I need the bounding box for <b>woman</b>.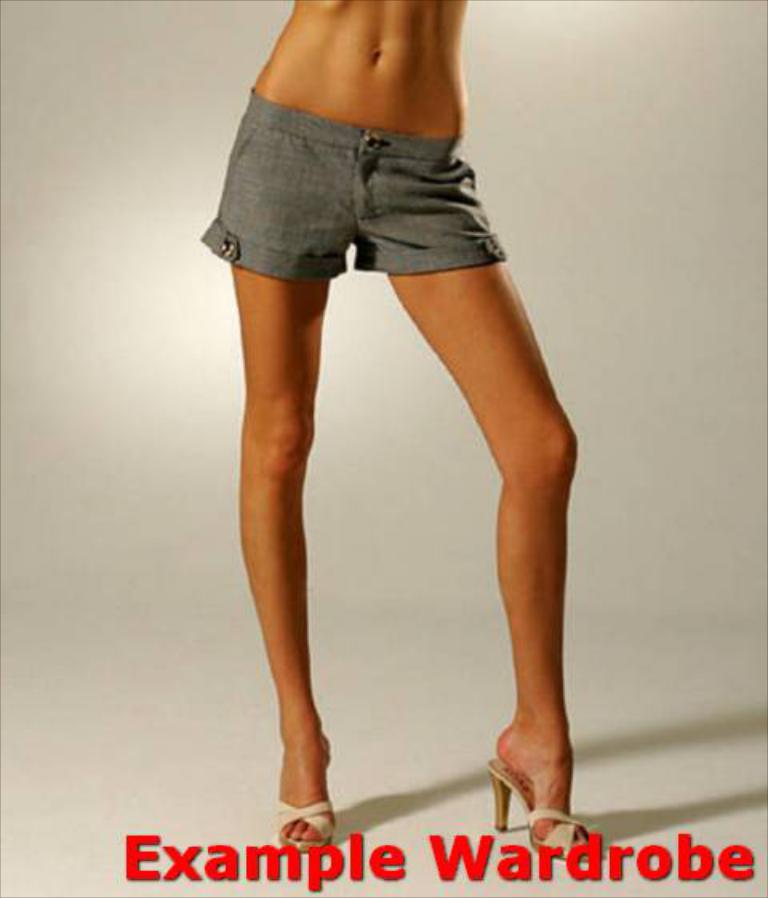
Here it is: left=162, top=0, right=610, bottom=829.
